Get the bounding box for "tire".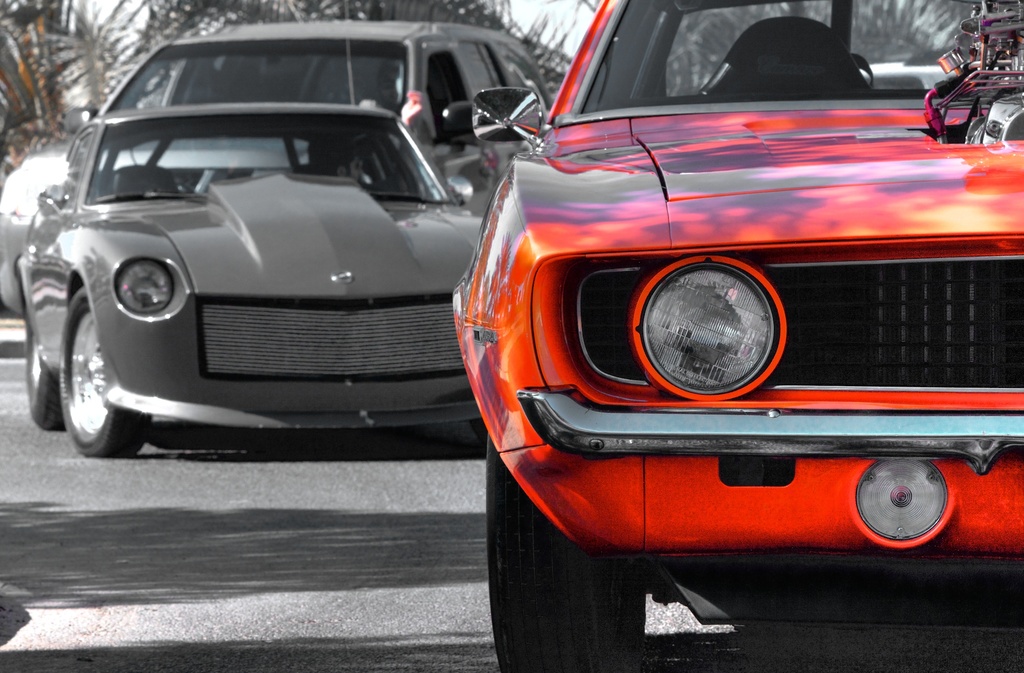
[left=490, top=435, right=647, bottom=671].
